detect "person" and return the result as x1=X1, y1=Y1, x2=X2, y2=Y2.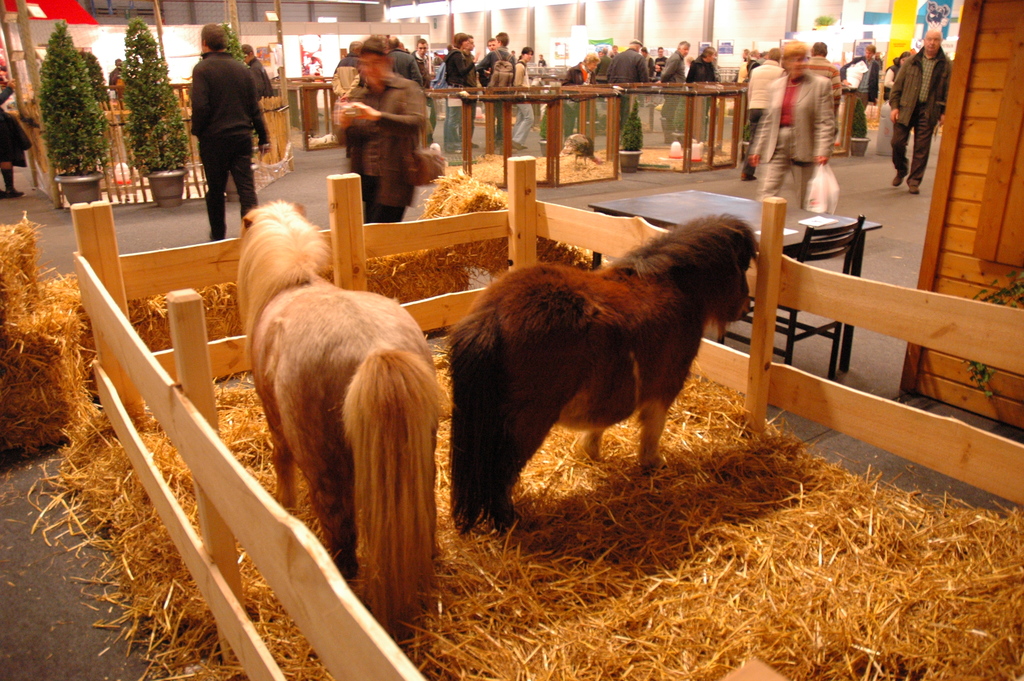
x1=839, y1=45, x2=883, y2=140.
